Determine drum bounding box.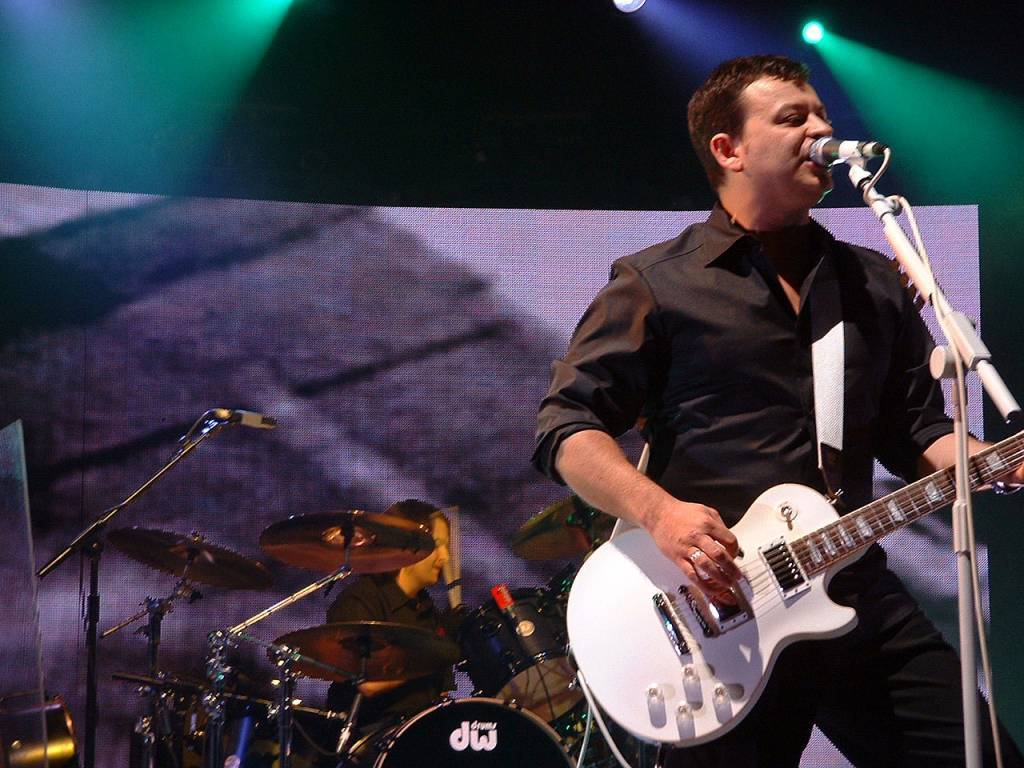
Determined: {"x1": 354, "y1": 692, "x2": 576, "y2": 767}.
